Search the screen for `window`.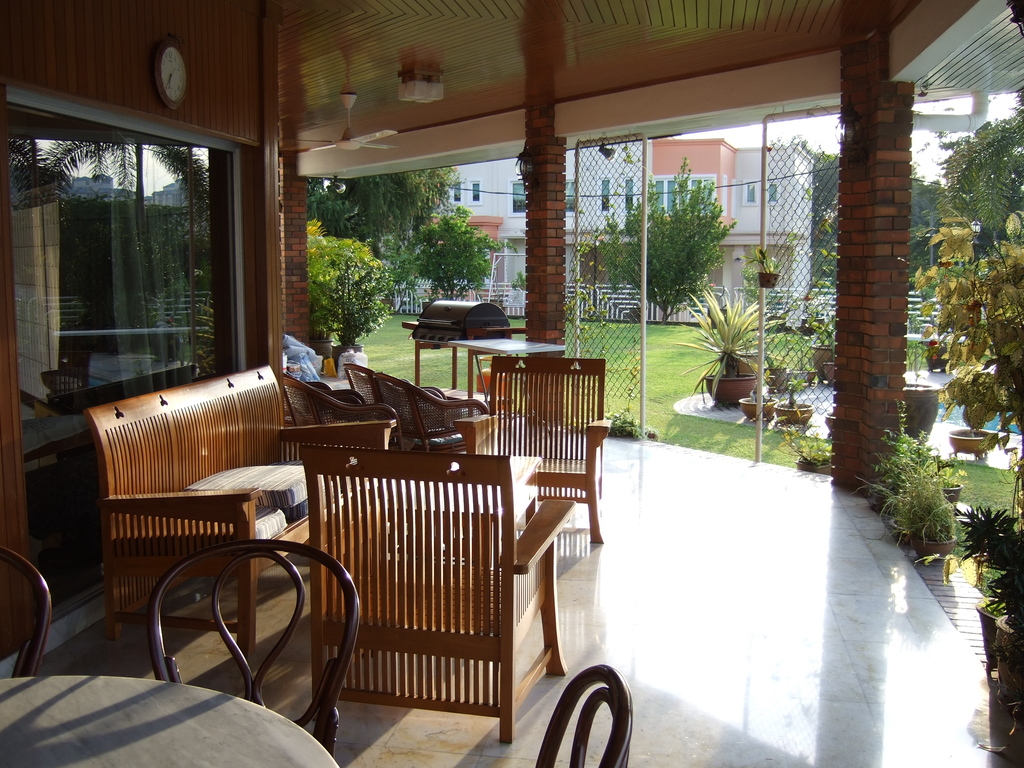
Found at BBox(454, 179, 467, 202).
